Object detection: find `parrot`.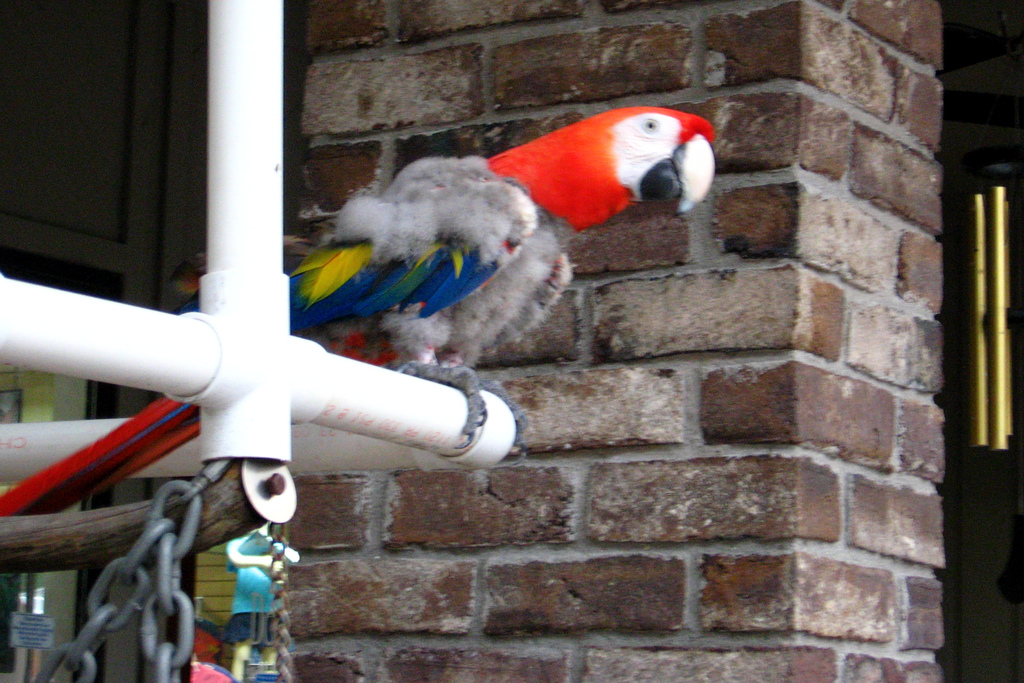
0, 104, 717, 516.
